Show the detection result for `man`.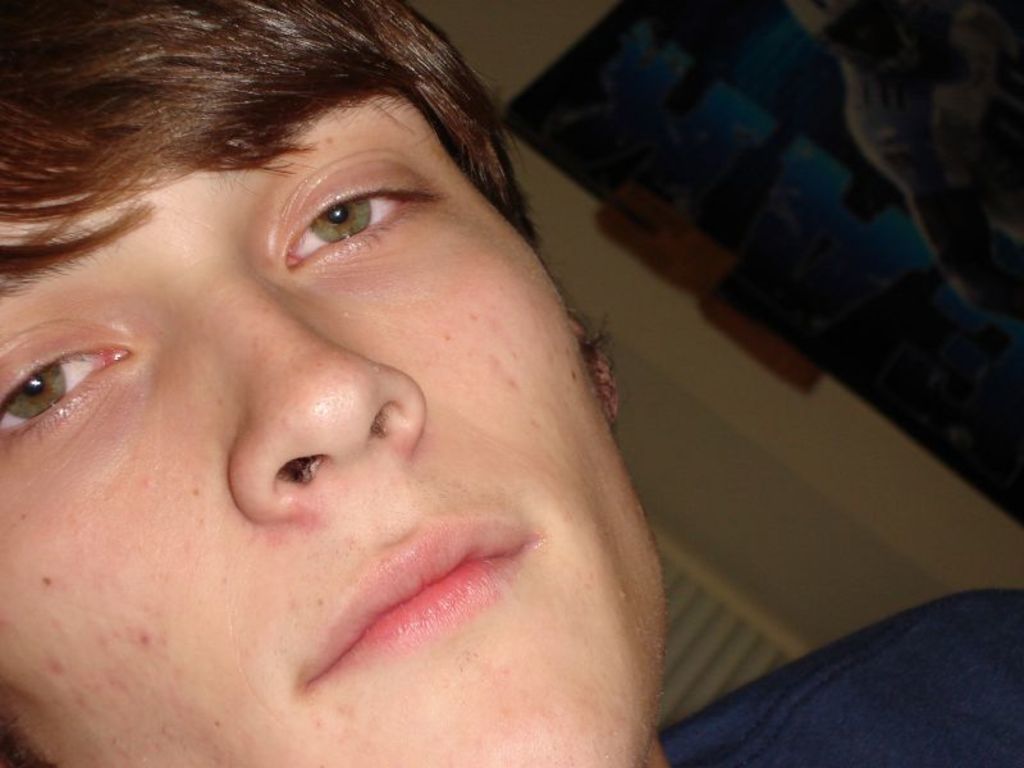
rect(0, 0, 1023, 767).
